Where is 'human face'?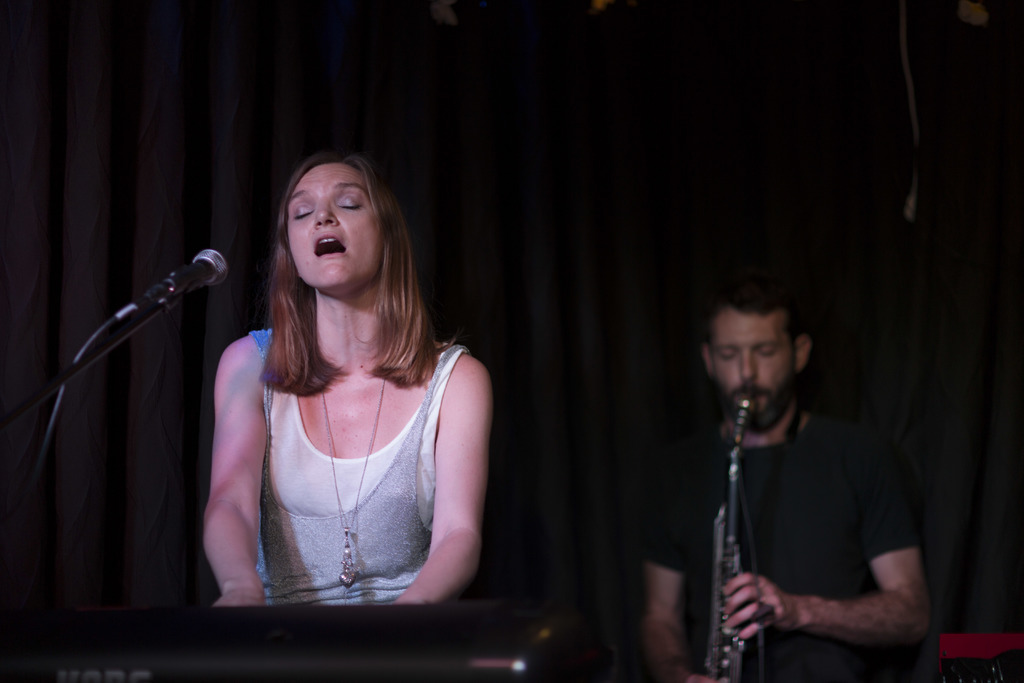
{"x1": 709, "y1": 303, "x2": 796, "y2": 415}.
